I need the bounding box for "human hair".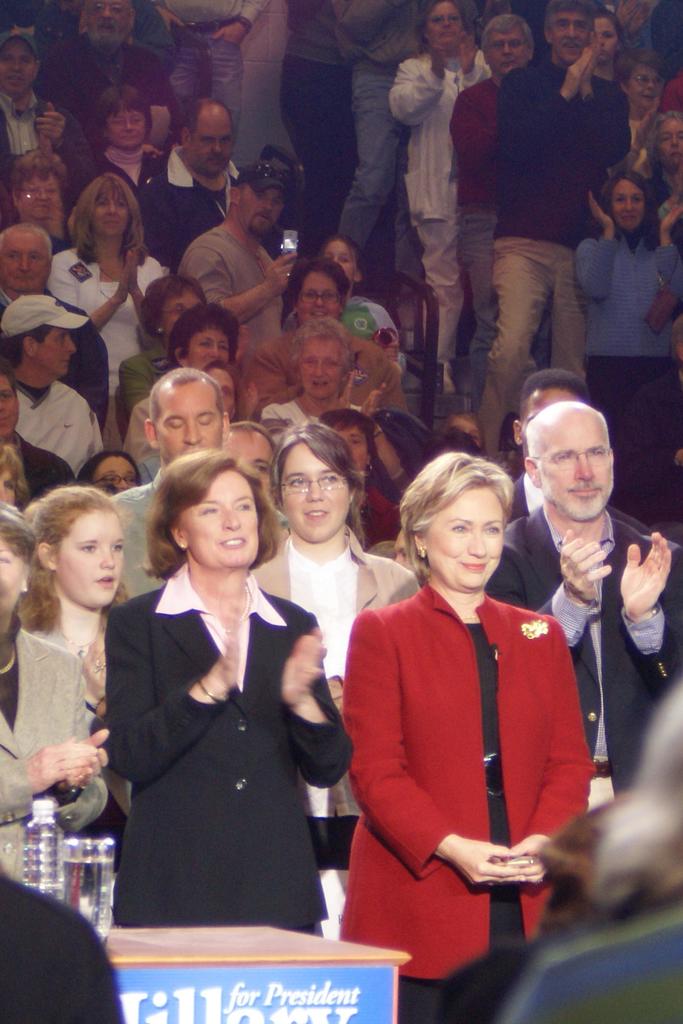
Here it is: <box>616,49,663,84</box>.
